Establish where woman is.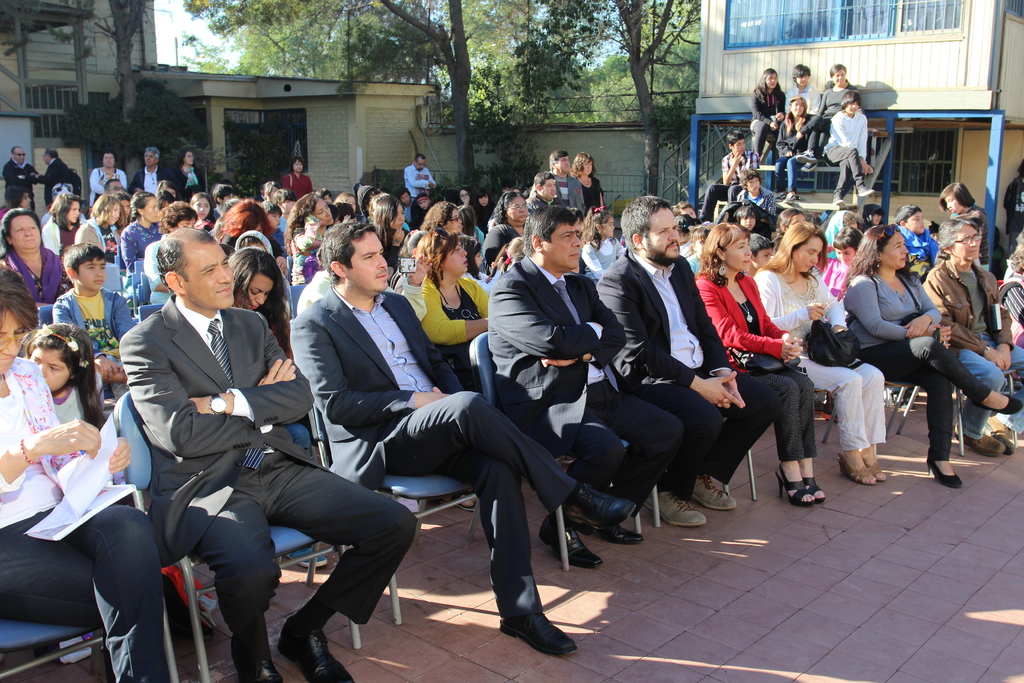
Established at BBox(121, 189, 167, 268).
